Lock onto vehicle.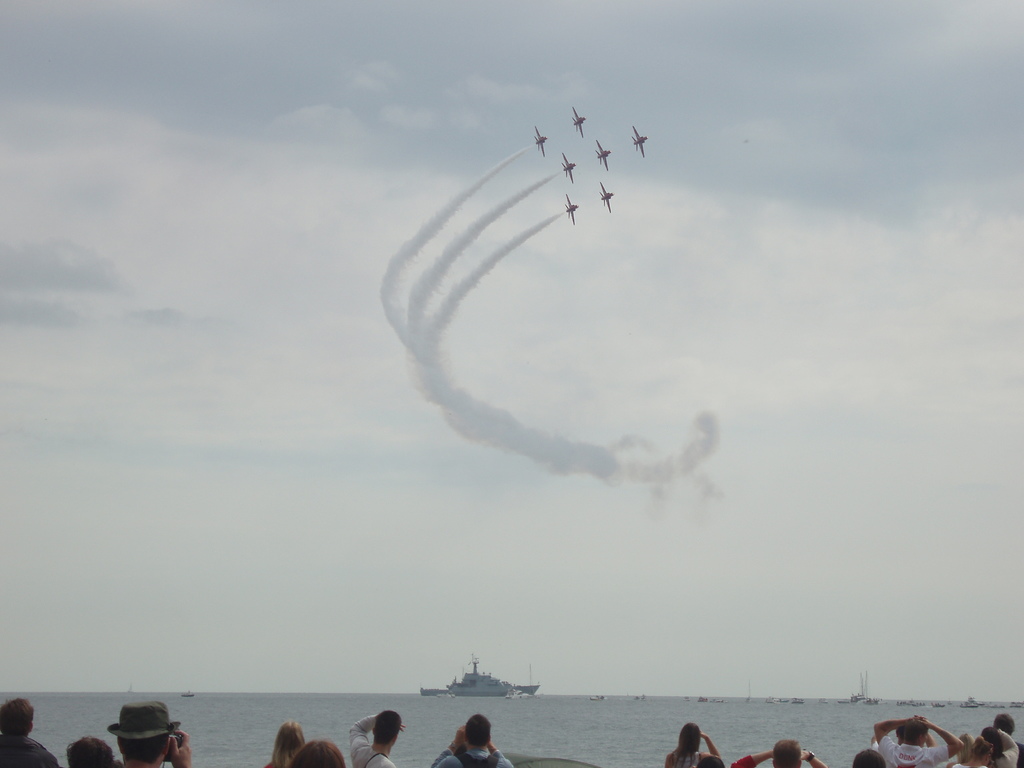
Locked: select_region(959, 692, 980, 712).
